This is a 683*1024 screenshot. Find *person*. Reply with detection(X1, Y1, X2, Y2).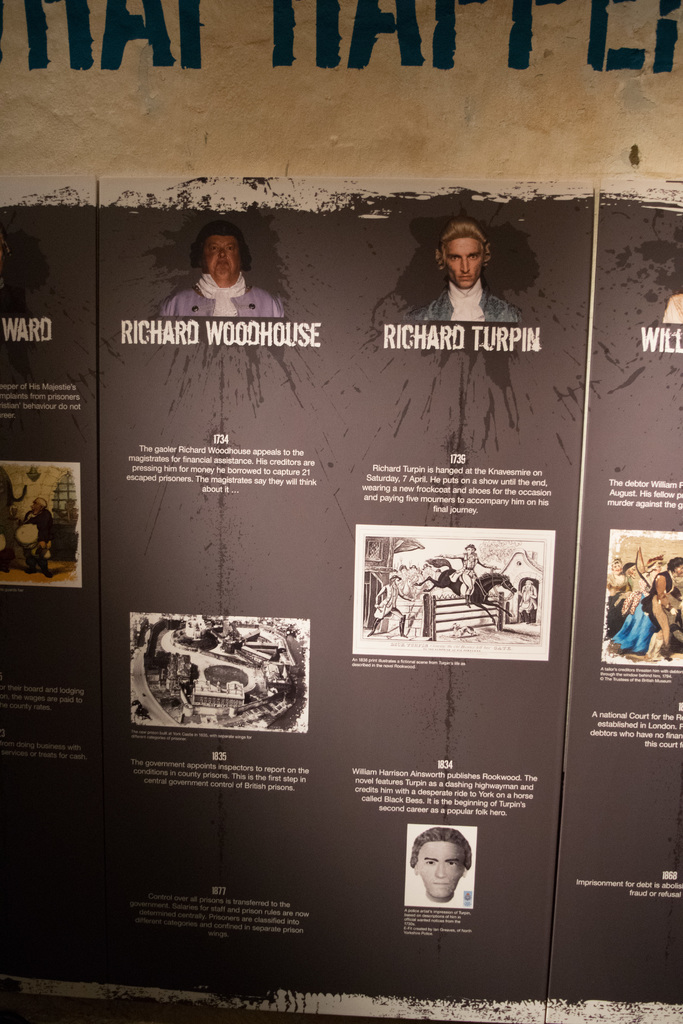
detection(431, 545, 492, 597).
